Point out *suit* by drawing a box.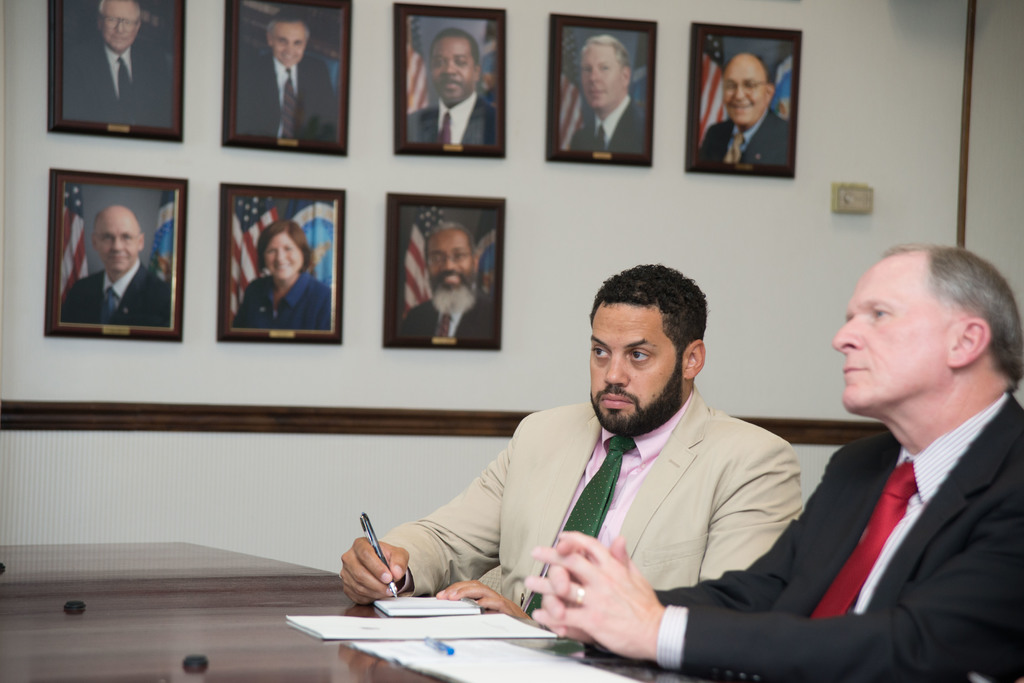
{"left": 66, "top": 40, "right": 170, "bottom": 127}.
